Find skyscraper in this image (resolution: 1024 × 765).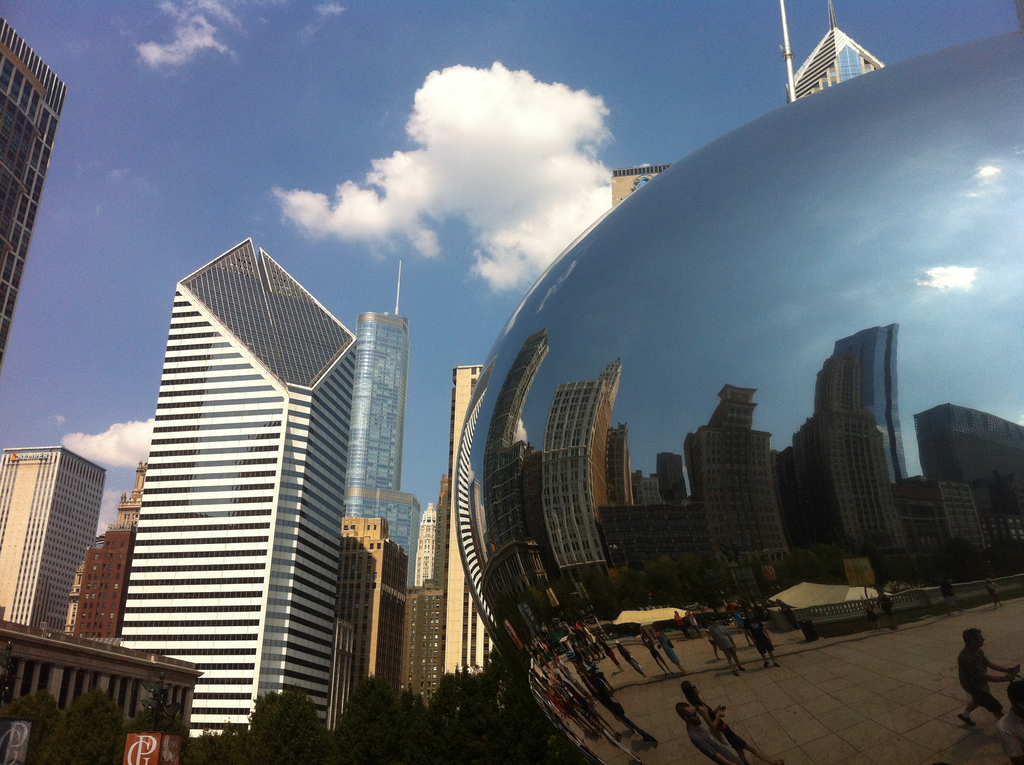
57/453/160/645.
